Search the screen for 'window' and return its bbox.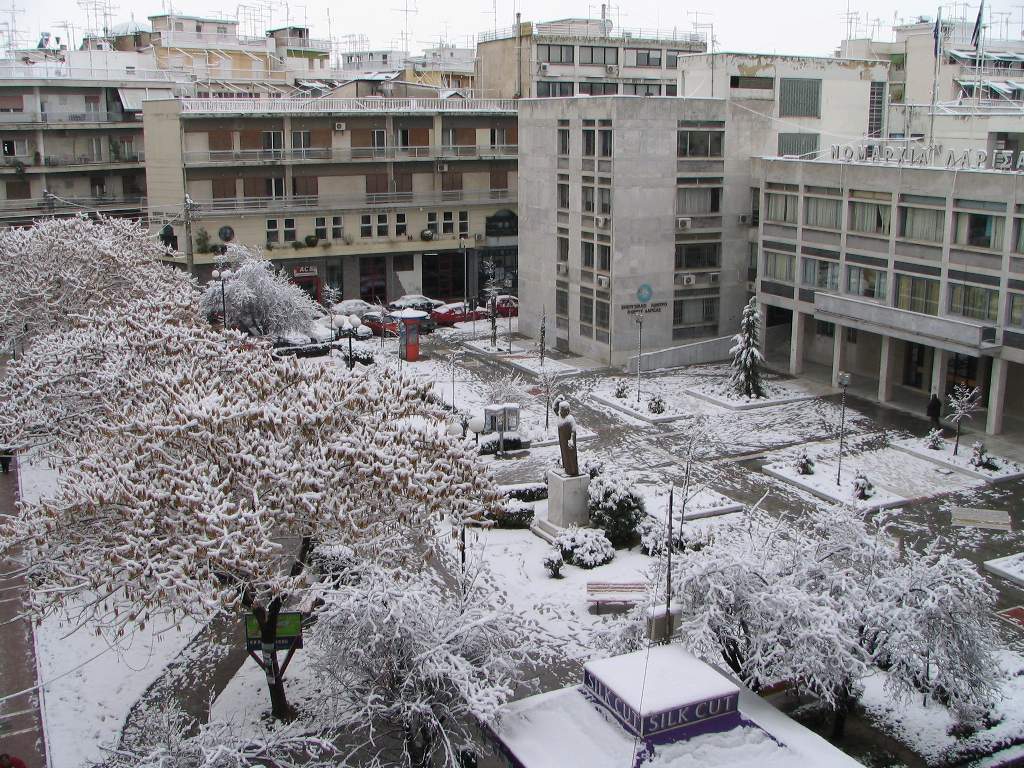
Found: BBox(459, 231, 467, 239).
